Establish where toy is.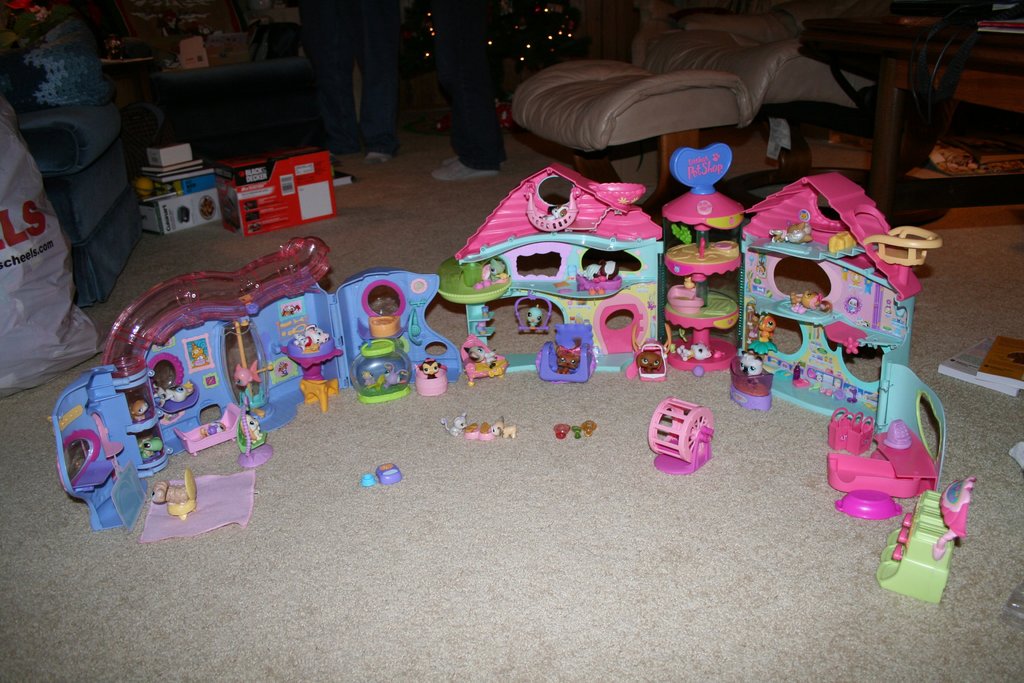
Established at x1=764 y1=208 x2=808 y2=247.
